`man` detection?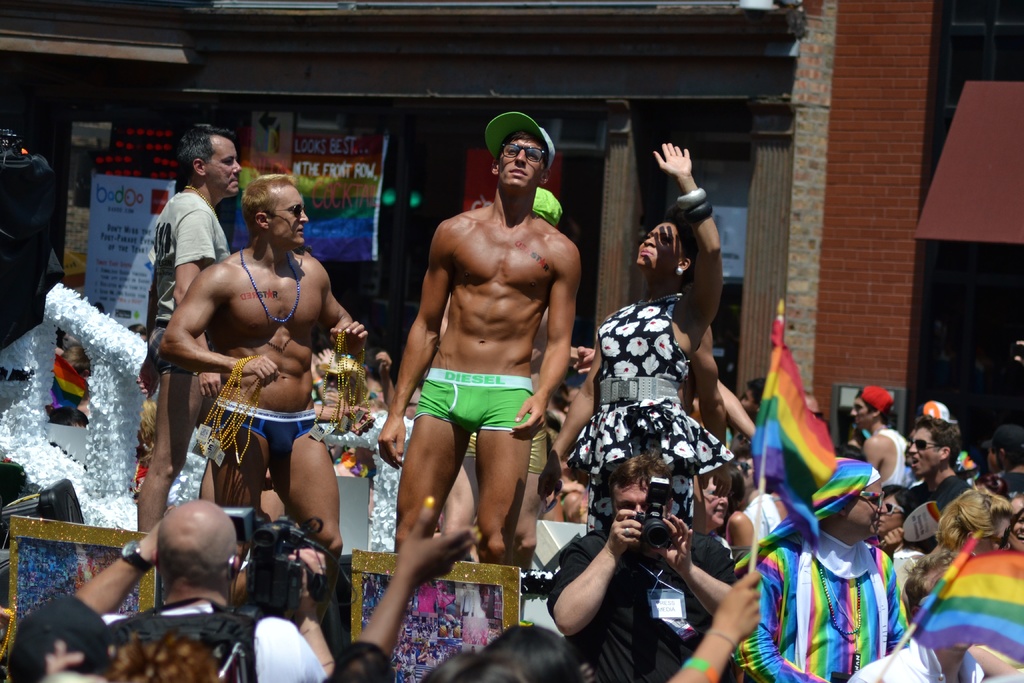
[730, 453, 911, 682]
